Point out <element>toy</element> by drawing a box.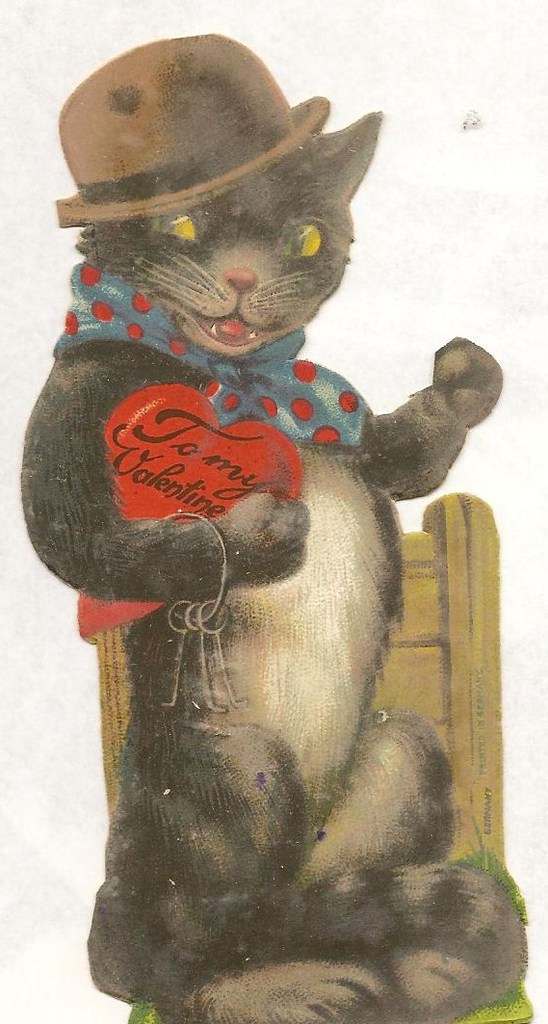
locate(35, 47, 473, 852).
